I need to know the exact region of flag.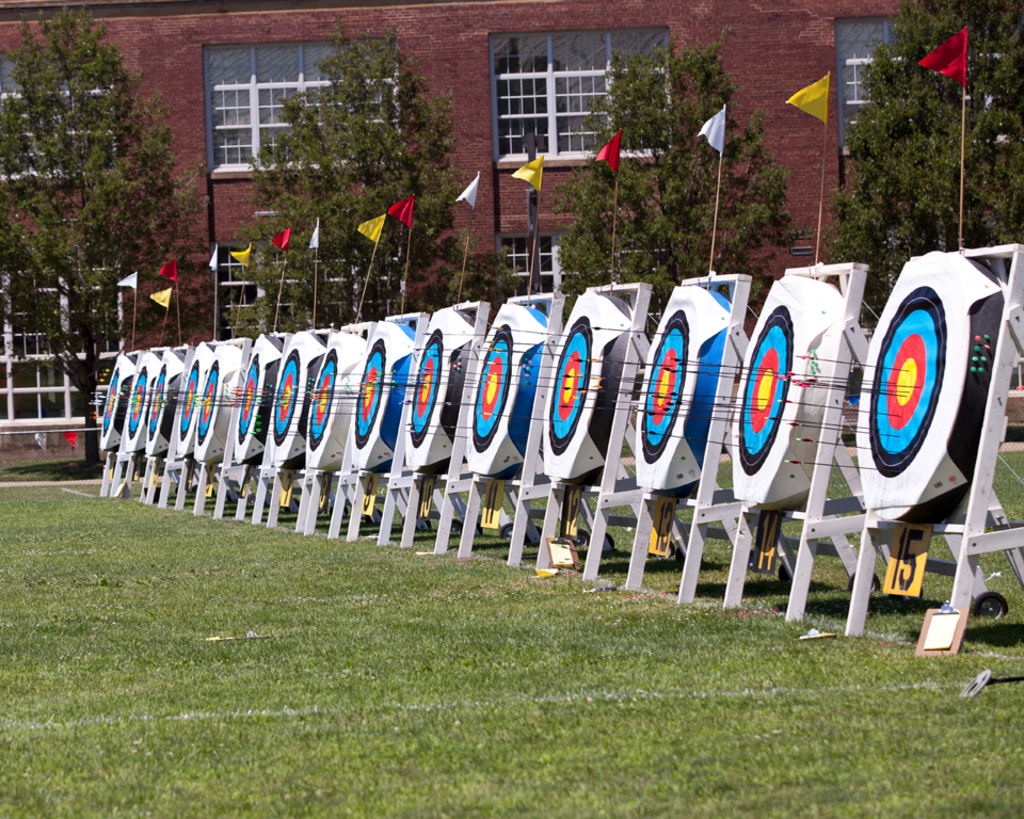
Region: detection(359, 211, 384, 244).
